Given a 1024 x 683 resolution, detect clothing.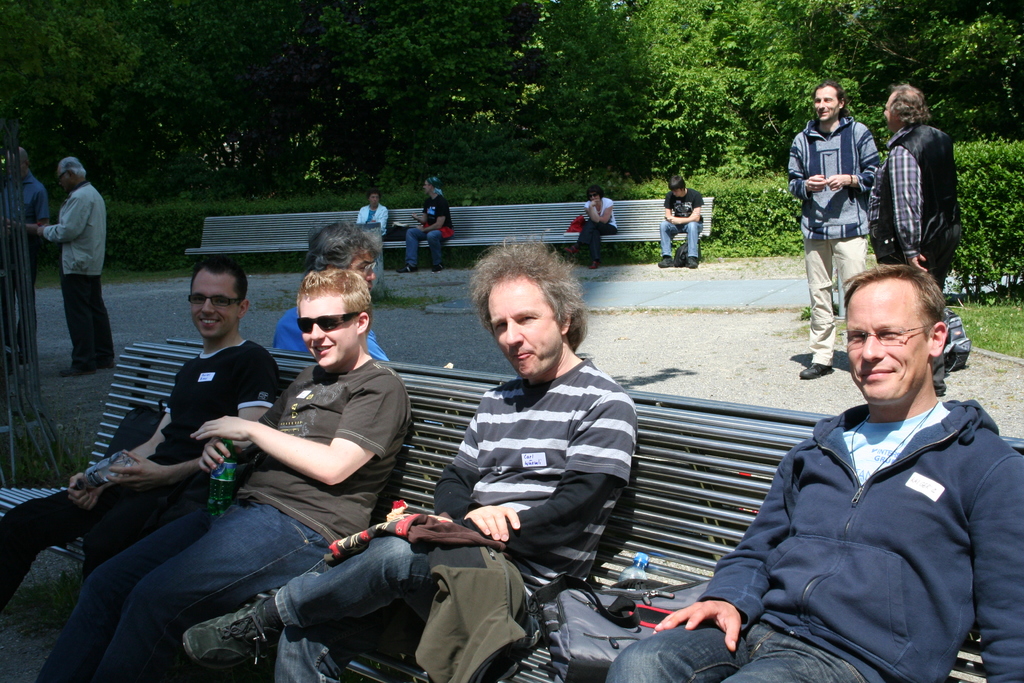
38,180,106,369.
